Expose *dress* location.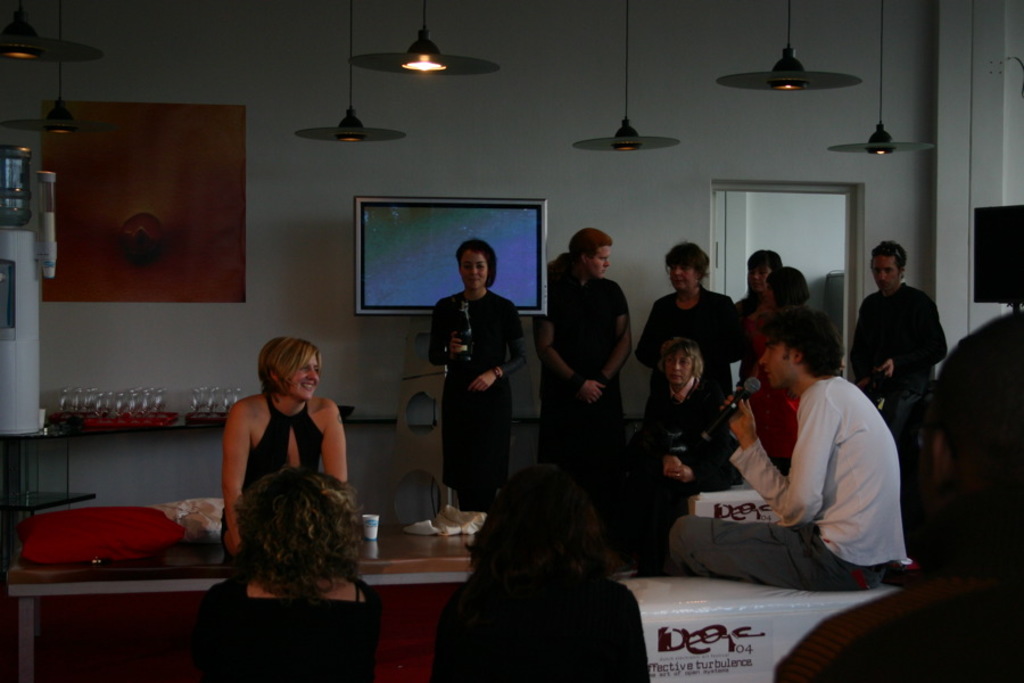
Exposed at x1=429, y1=291, x2=531, y2=487.
